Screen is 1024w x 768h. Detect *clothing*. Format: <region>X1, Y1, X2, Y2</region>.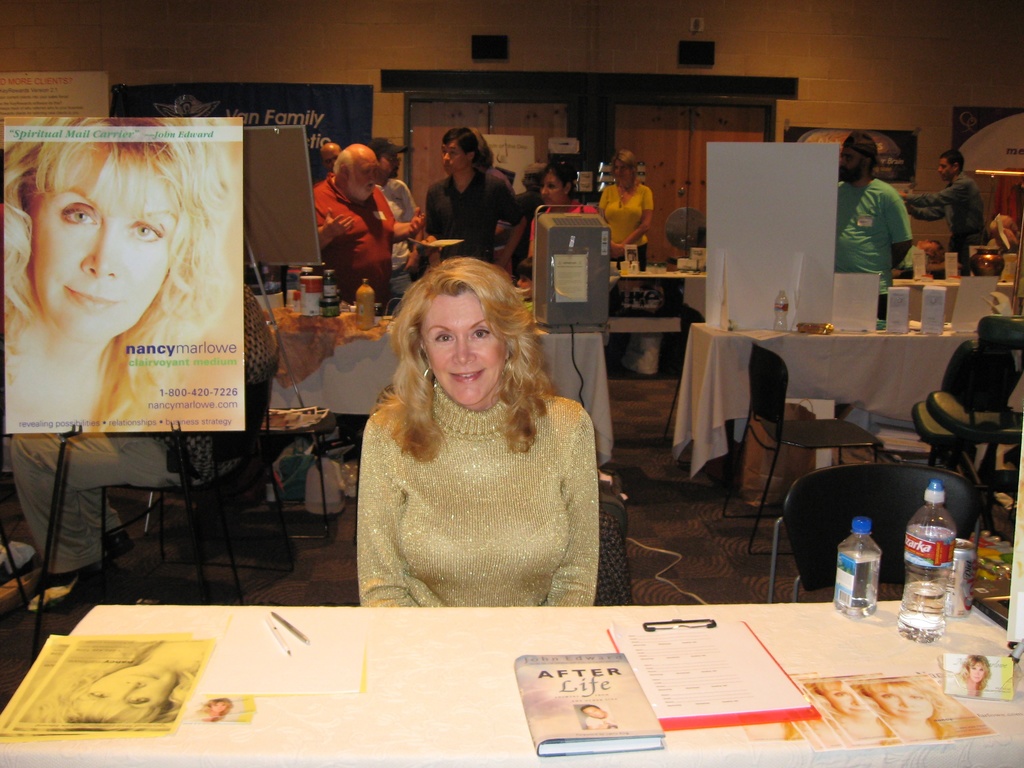
<region>421, 170, 523, 268</region>.
